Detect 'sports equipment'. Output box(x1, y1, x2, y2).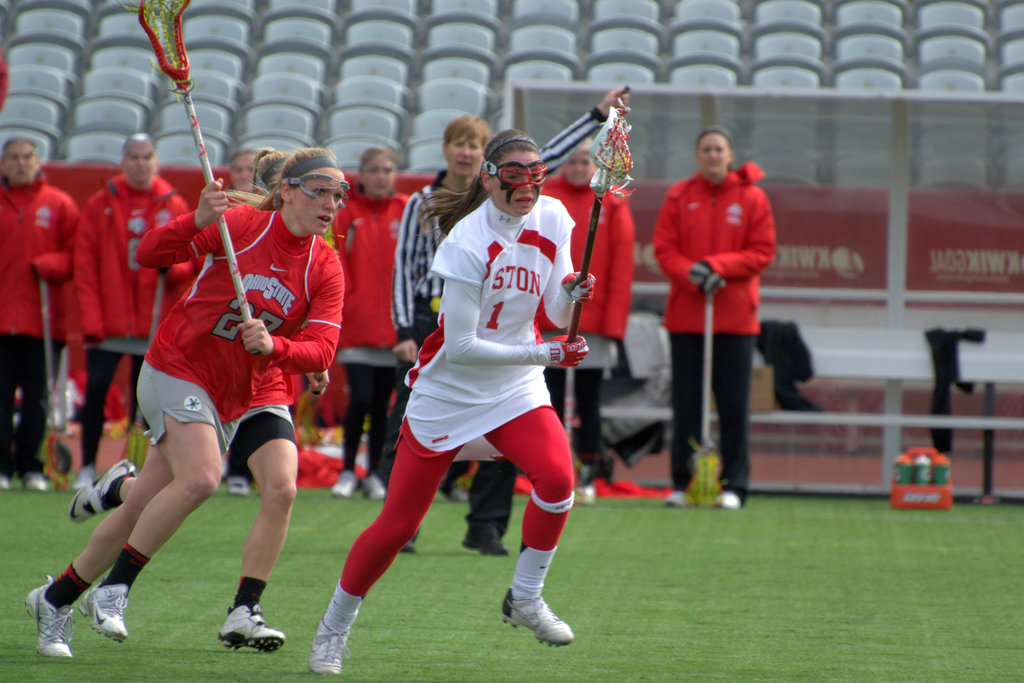
box(77, 586, 132, 641).
